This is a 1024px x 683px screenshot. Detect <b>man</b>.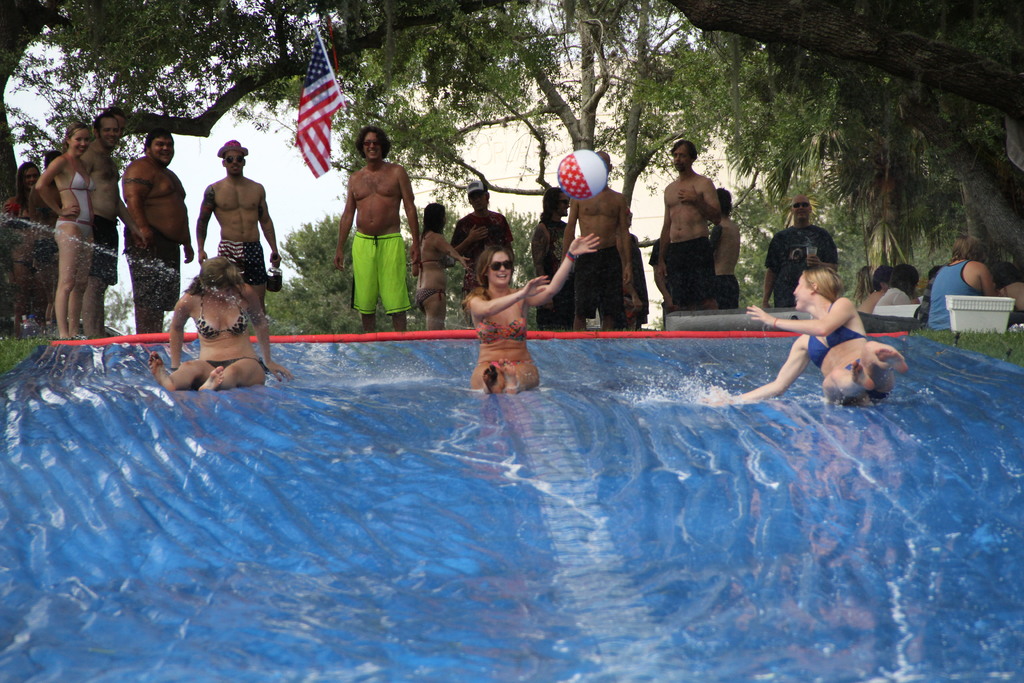
Rect(650, 142, 724, 315).
